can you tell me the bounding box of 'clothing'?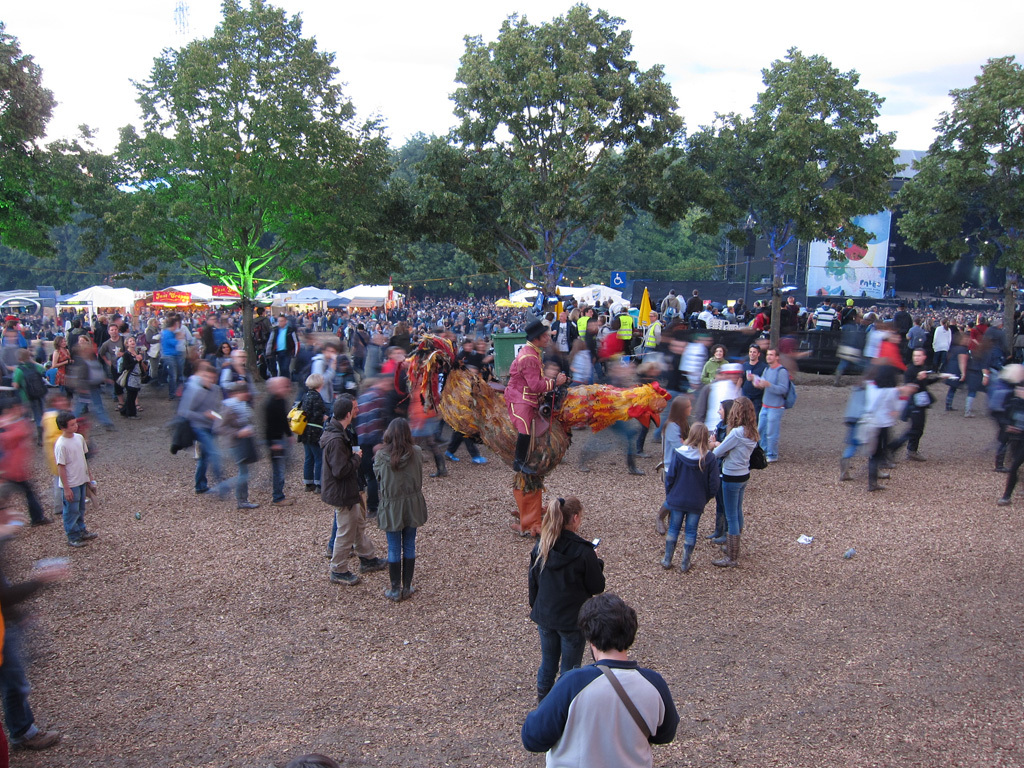
x1=992, y1=376, x2=1007, y2=455.
